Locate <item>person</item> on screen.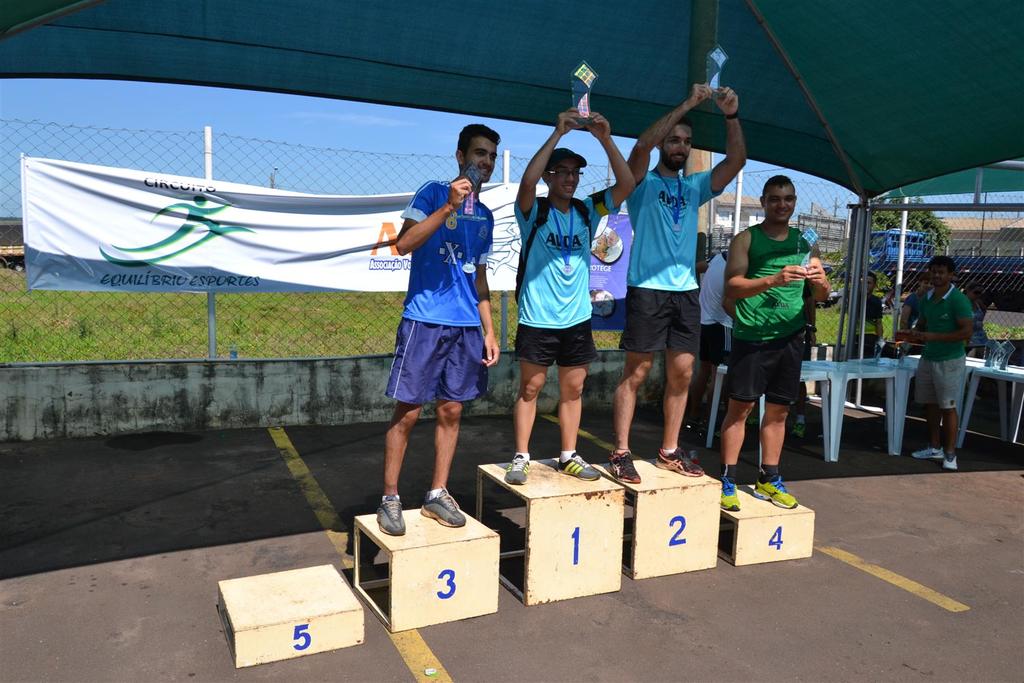
On screen at locate(723, 165, 835, 504).
